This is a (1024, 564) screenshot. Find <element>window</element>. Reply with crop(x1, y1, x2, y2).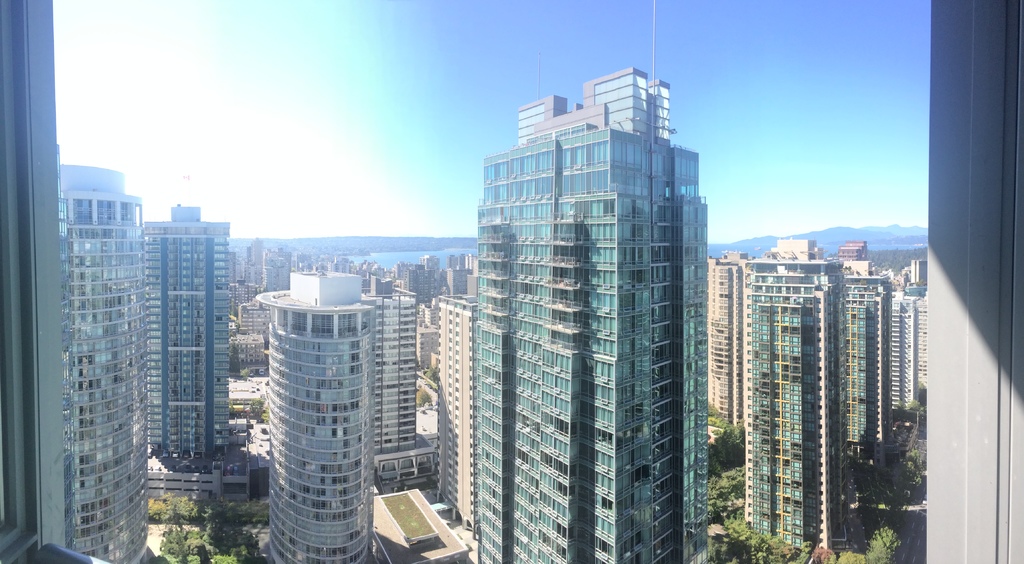
crop(450, 336, 454, 341).
